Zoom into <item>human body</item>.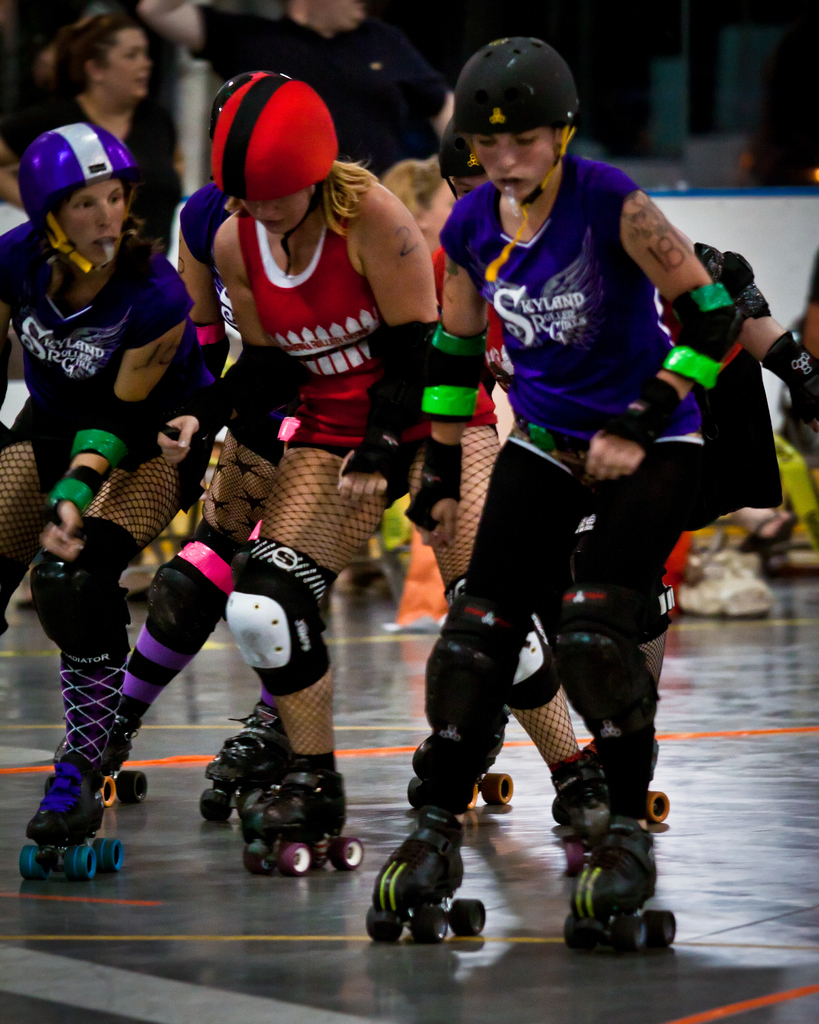
Zoom target: x1=570 y1=239 x2=818 y2=834.
